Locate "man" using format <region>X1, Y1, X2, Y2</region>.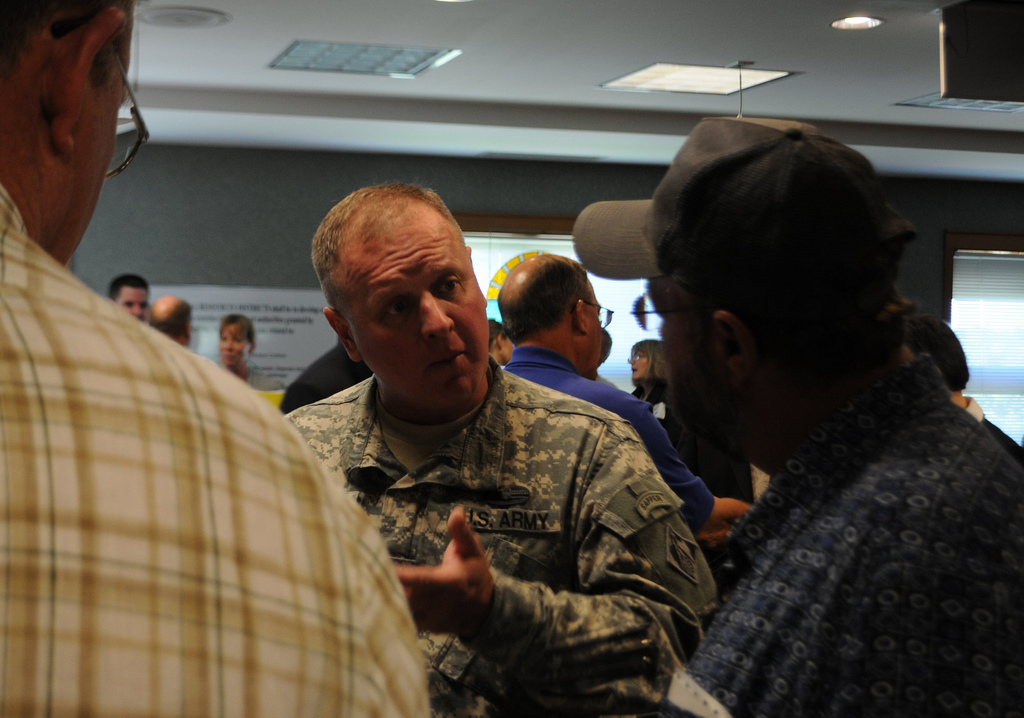
<region>101, 273, 159, 329</region>.
